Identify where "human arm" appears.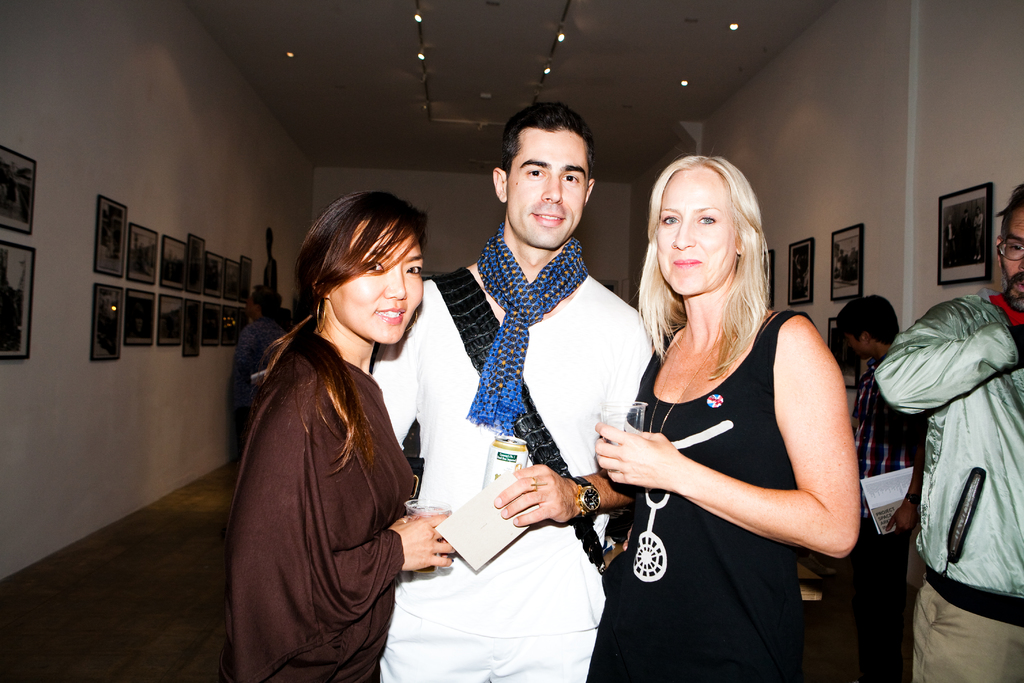
Appears at box(874, 297, 1023, 413).
